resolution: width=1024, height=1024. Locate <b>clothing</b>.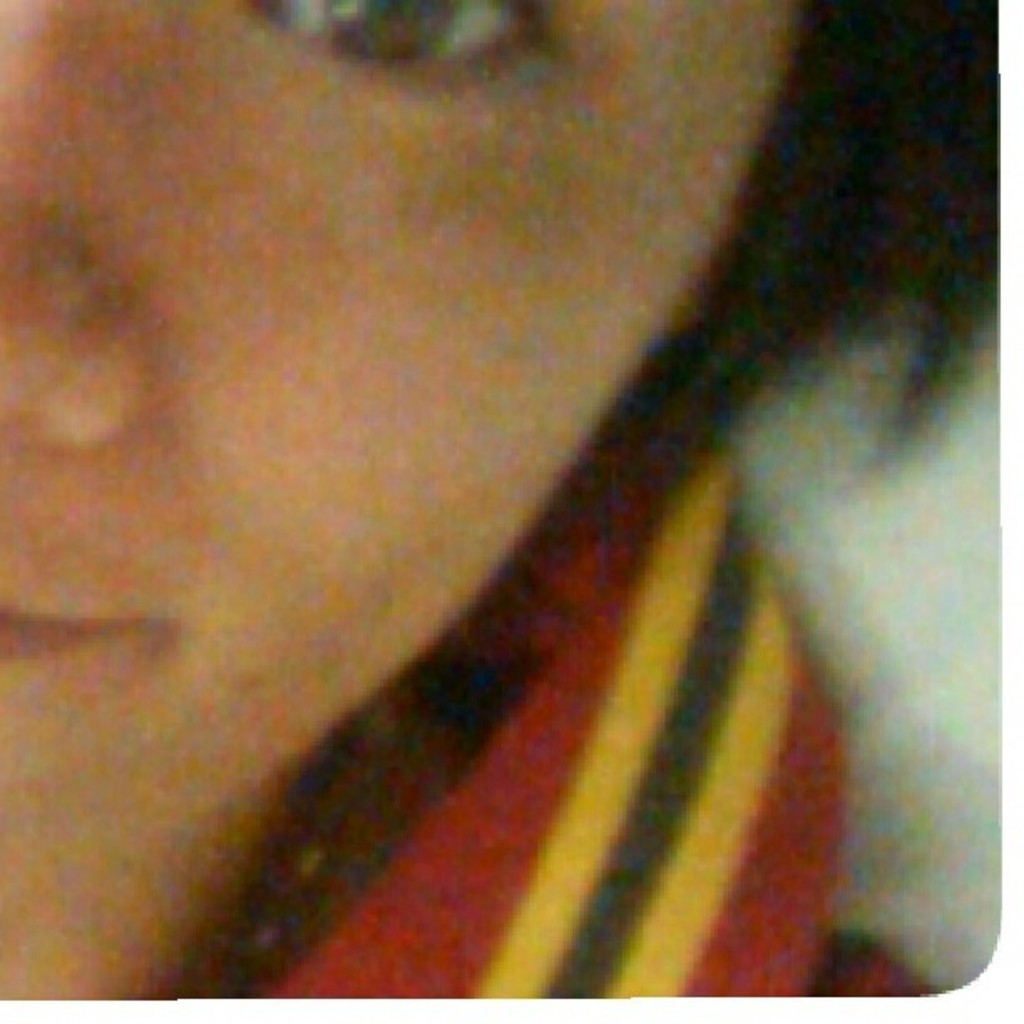
<bbox>214, 458, 939, 1001</bbox>.
